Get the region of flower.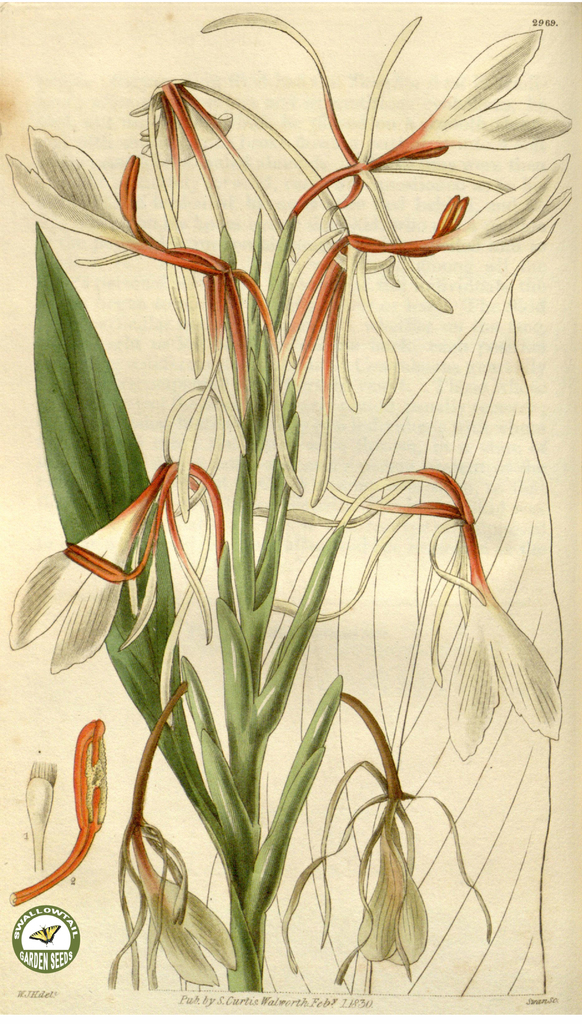
x1=129 y1=88 x2=229 y2=169.
